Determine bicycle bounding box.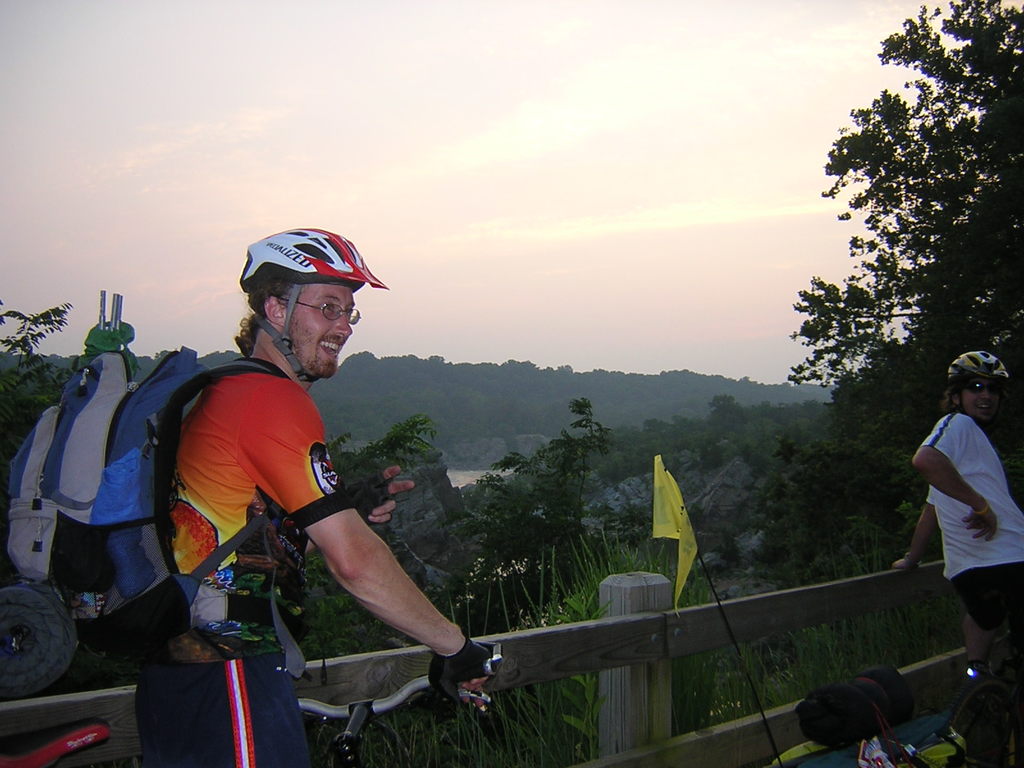
Determined: box(0, 644, 504, 767).
